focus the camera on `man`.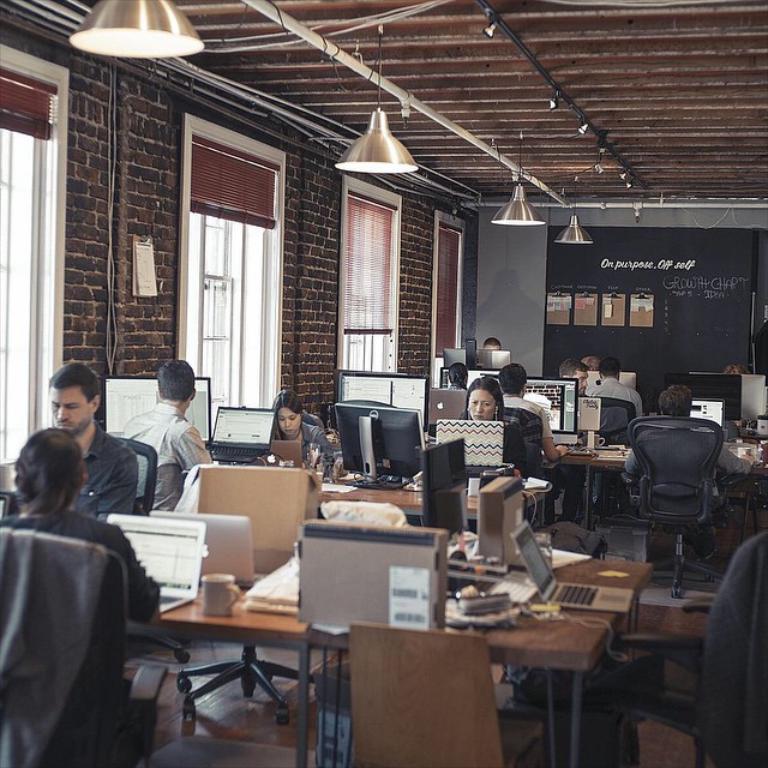
Focus region: box=[48, 361, 142, 521].
